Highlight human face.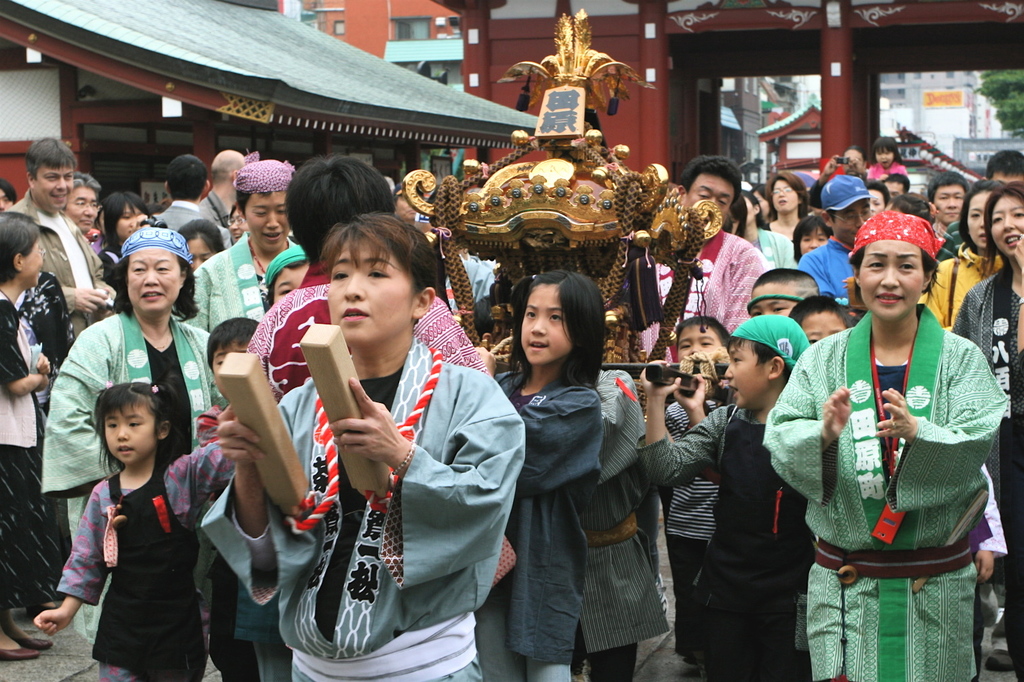
Highlighted region: pyautogui.locateOnScreen(878, 149, 896, 168).
